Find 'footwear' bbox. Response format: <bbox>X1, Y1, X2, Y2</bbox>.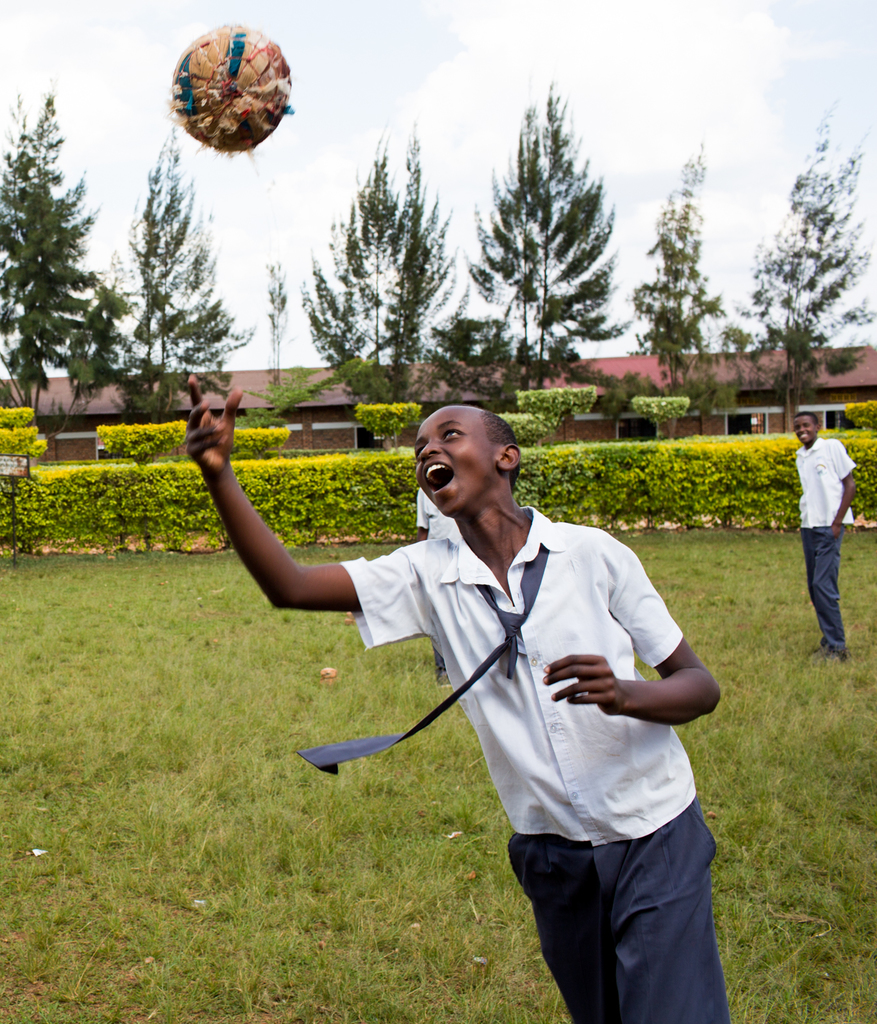
<bbox>822, 642, 848, 667</bbox>.
